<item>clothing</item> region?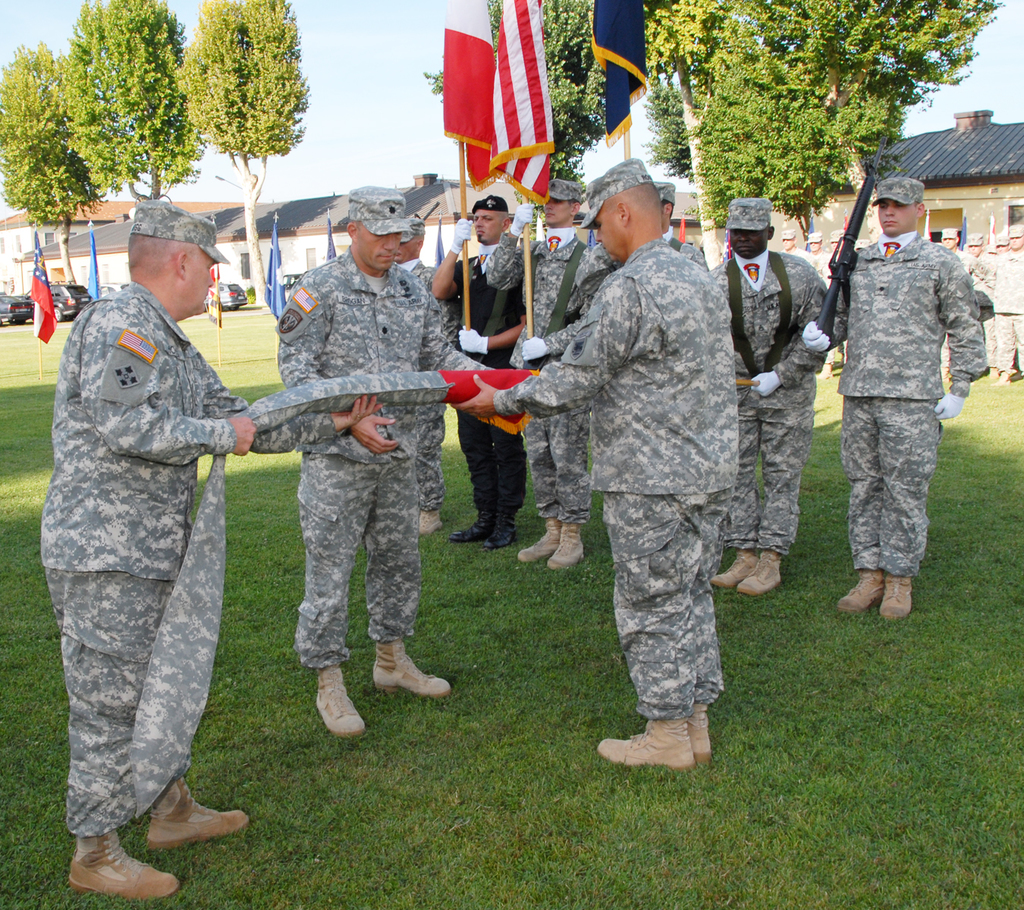
left=435, top=229, right=531, bottom=524
